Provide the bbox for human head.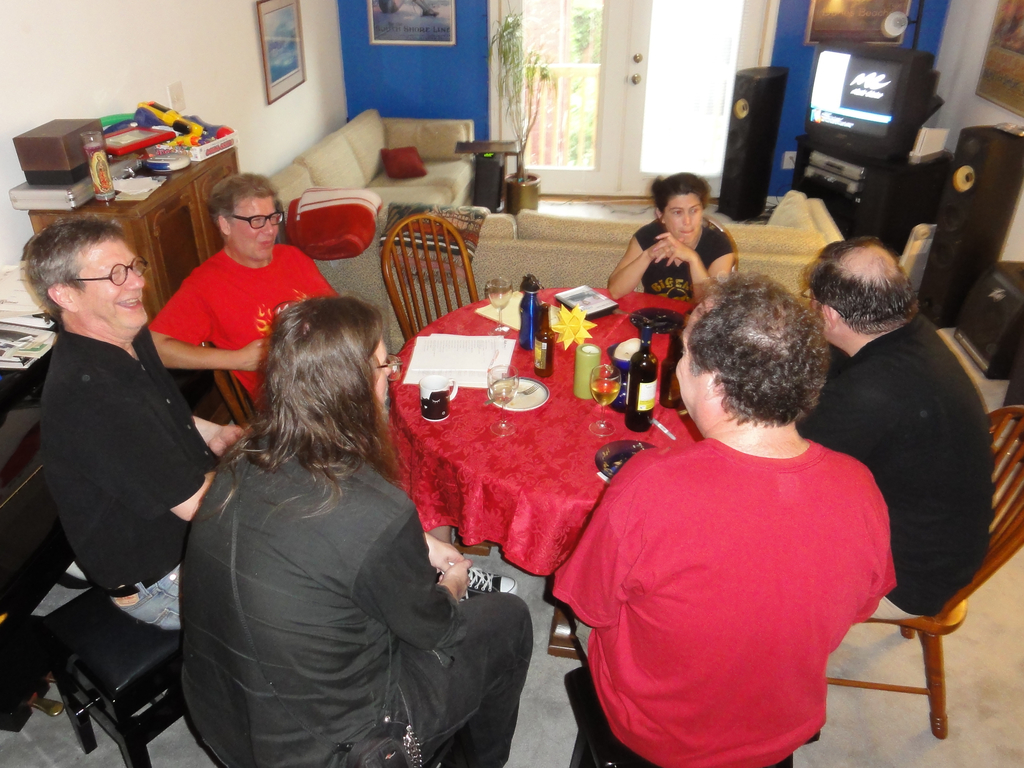
left=198, top=175, right=284, bottom=259.
